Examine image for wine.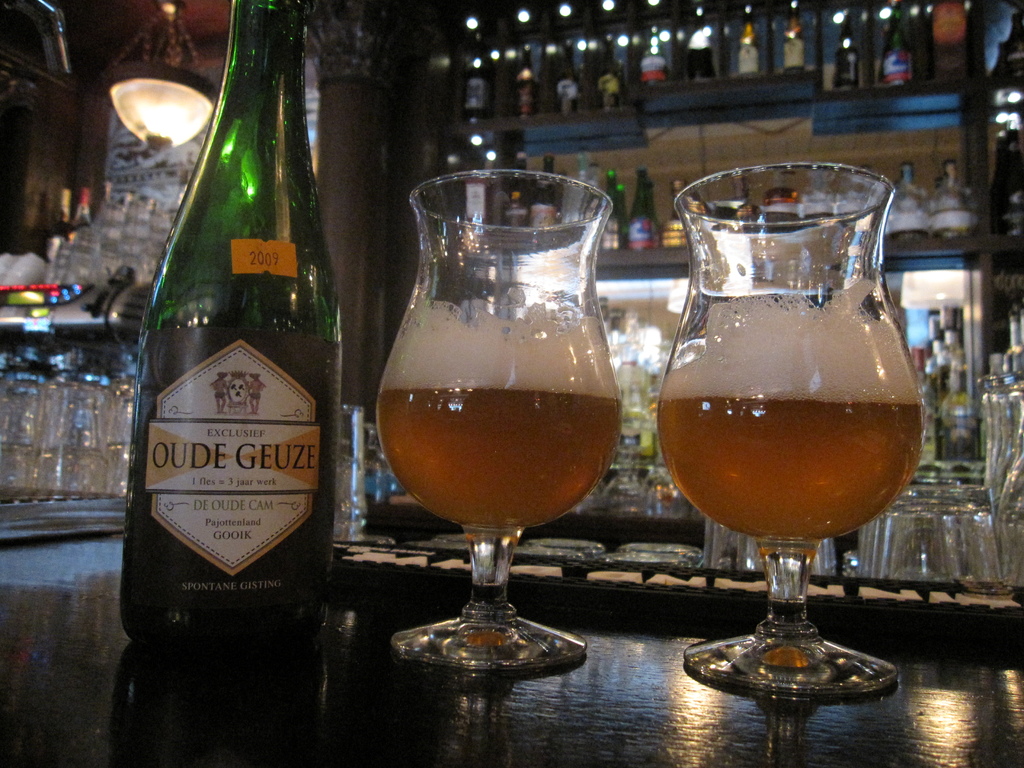
Examination result: pyautogui.locateOnScreen(650, 340, 671, 451).
